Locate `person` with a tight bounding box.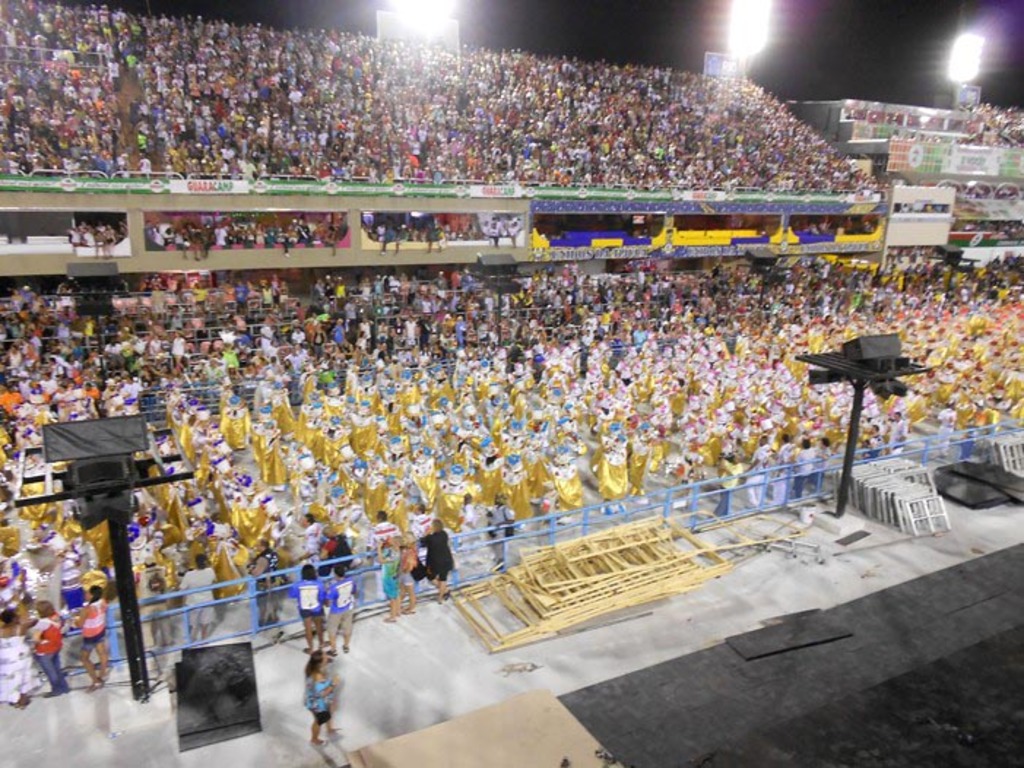
select_region(371, 212, 489, 260).
